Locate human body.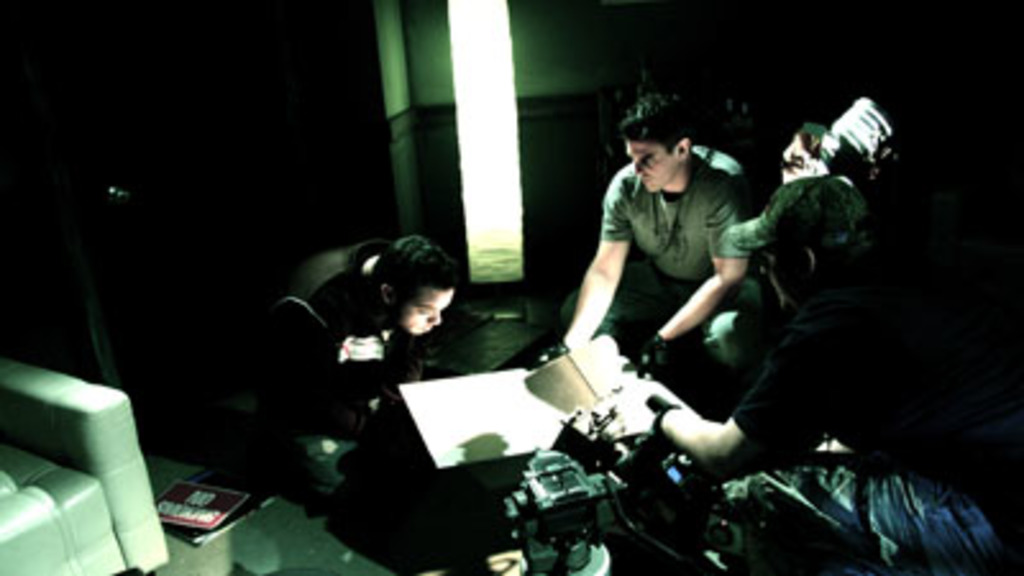
Bounding box: l=532, t=110, r=750, b=468.
